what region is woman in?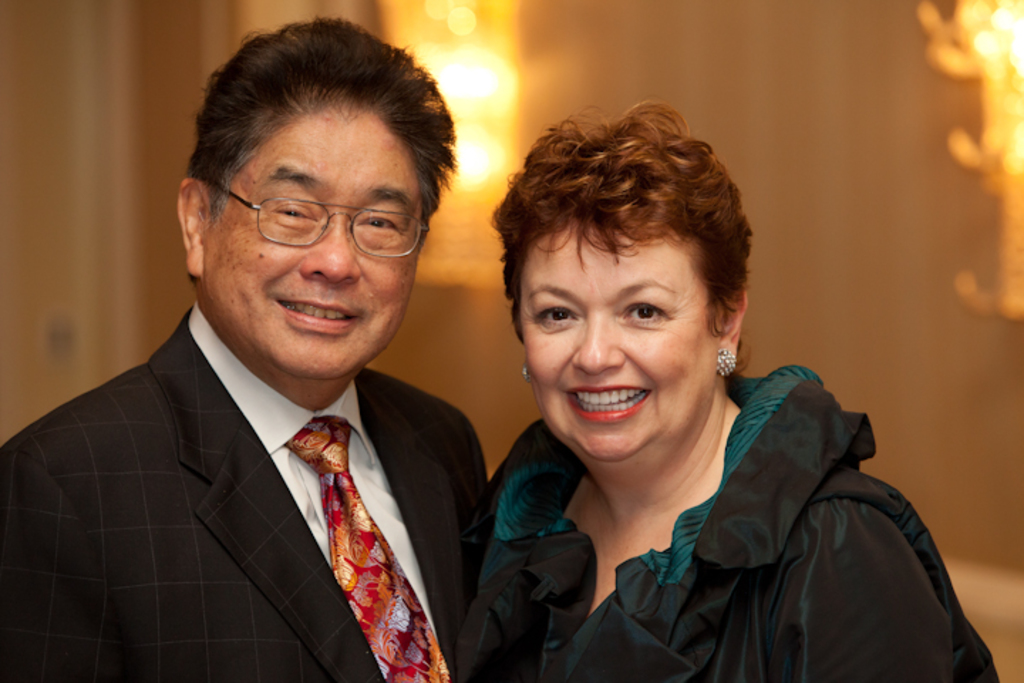
select_region(479, 98, 991, 682).
